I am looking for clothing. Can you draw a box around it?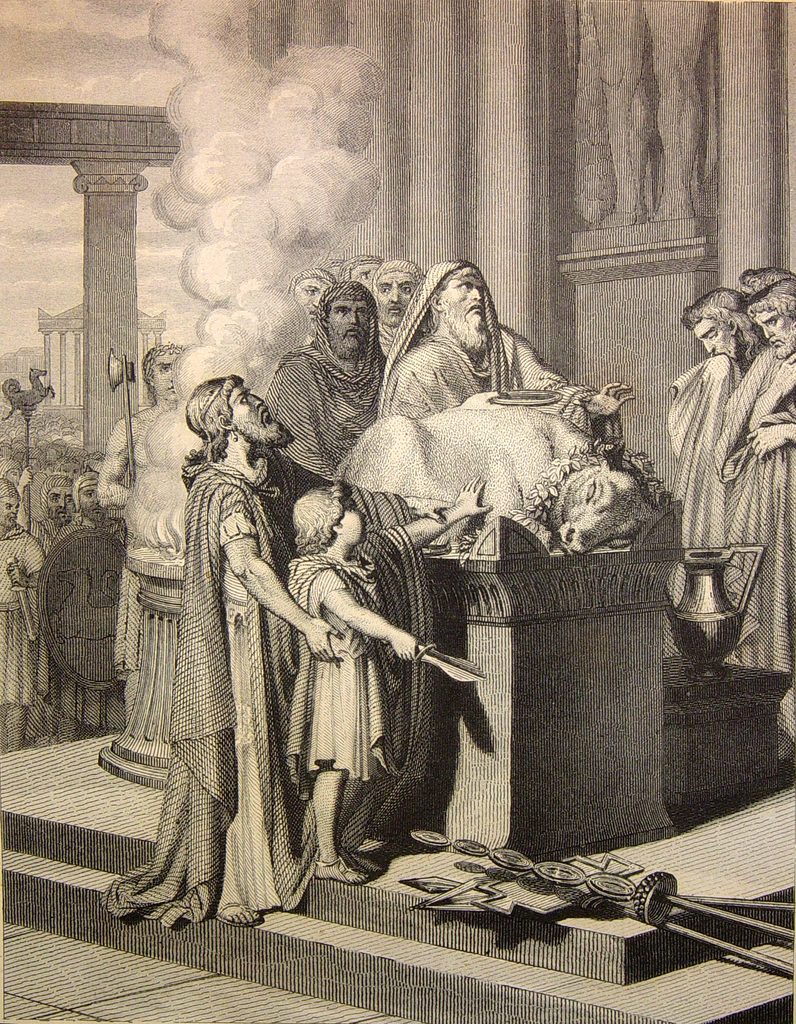
Sure, the bounding box is (x1=139, y1=354, x2=307, y2=941).
